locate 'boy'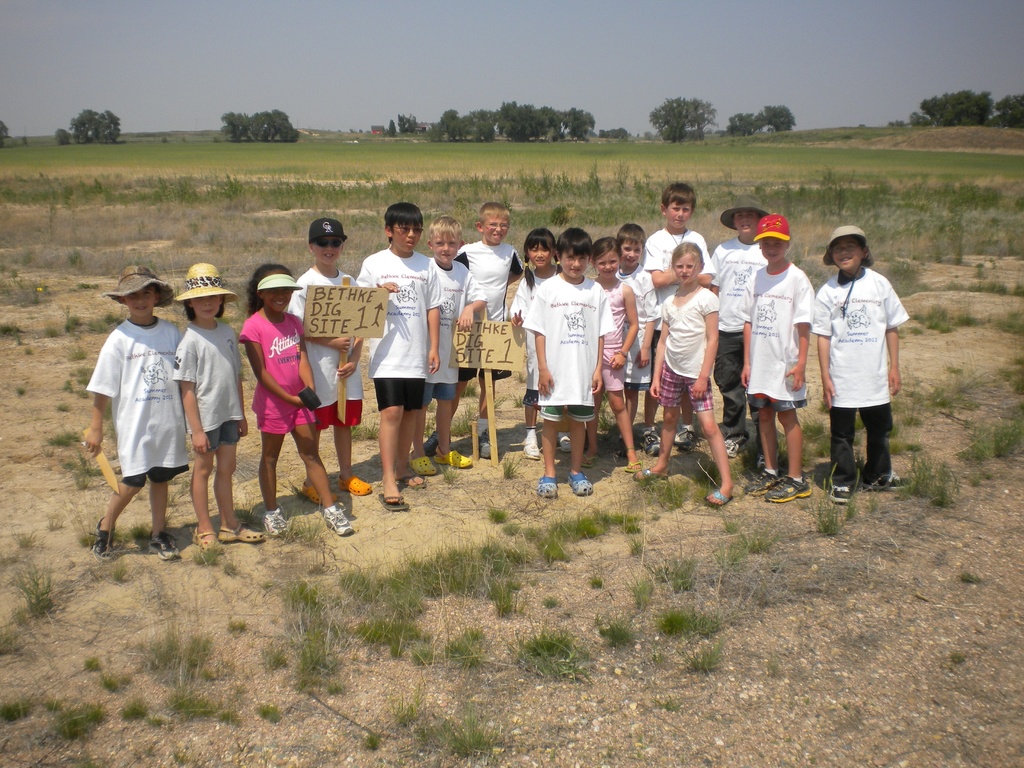
<region>286, 220, 374, 508</region>
